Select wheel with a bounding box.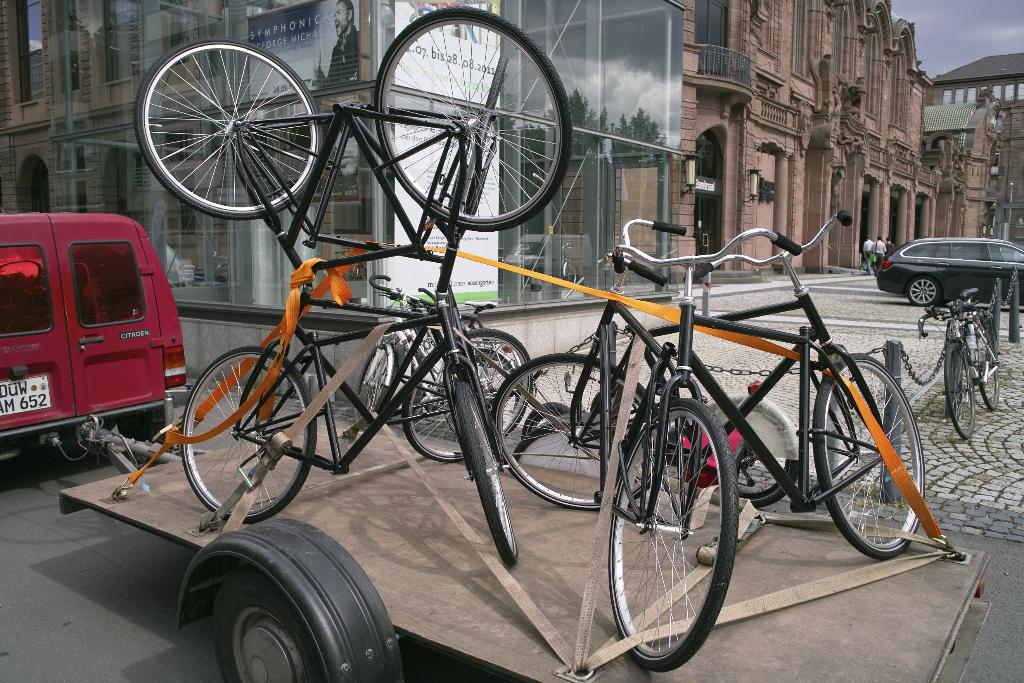
<bbox>604, 397, 741, 667</bbox>.
